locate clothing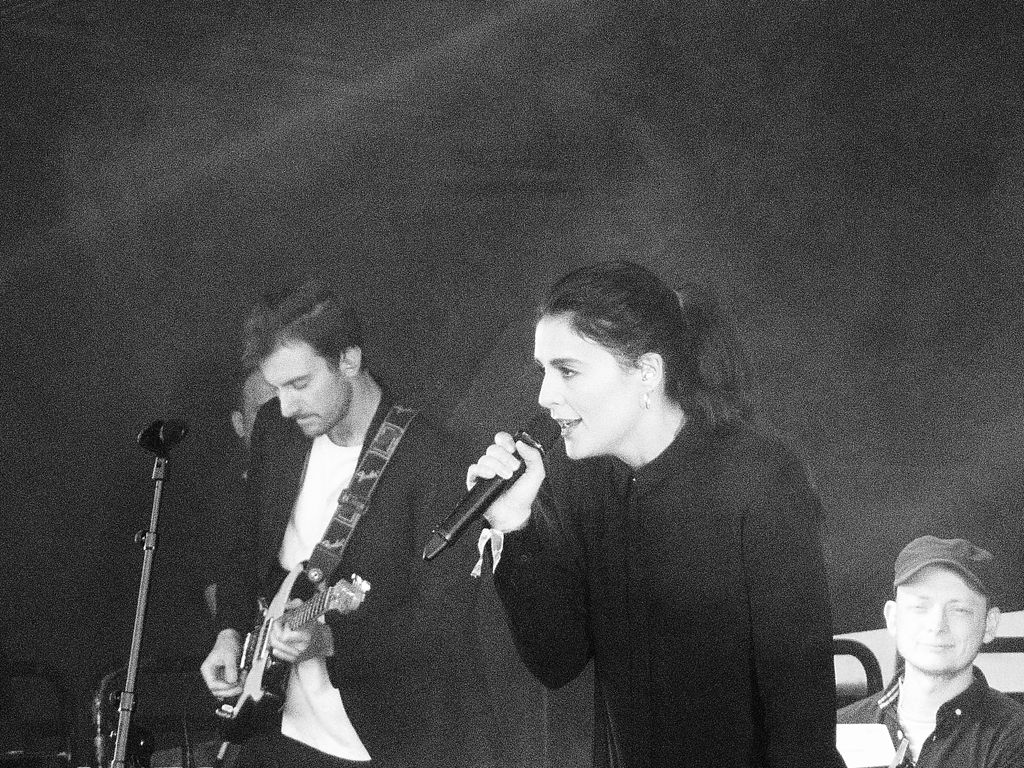
(212, 376, 473, 767)
